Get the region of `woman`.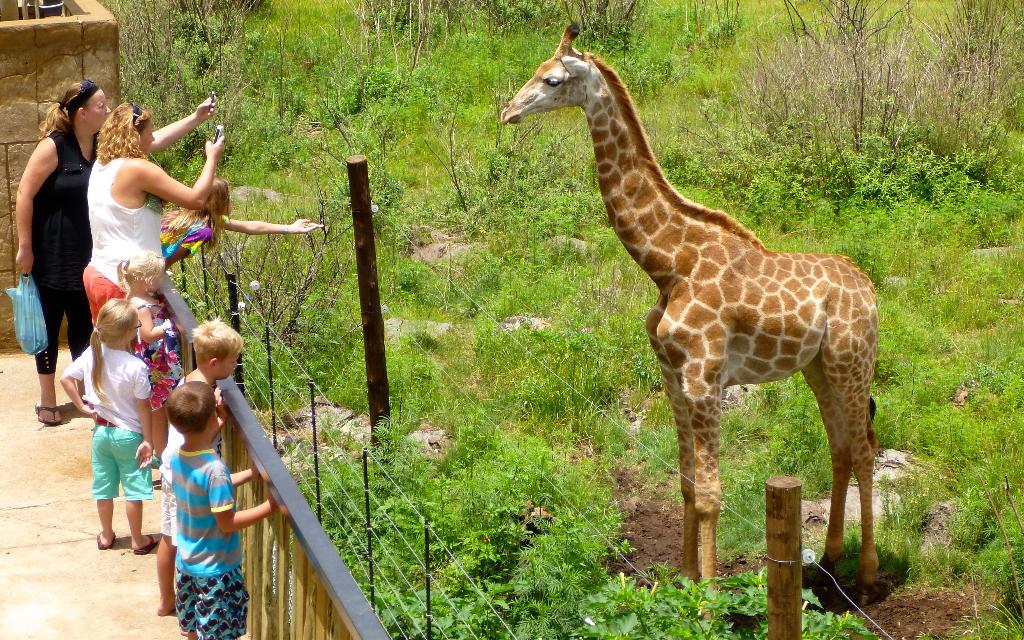
81, 101, 225, 335.
